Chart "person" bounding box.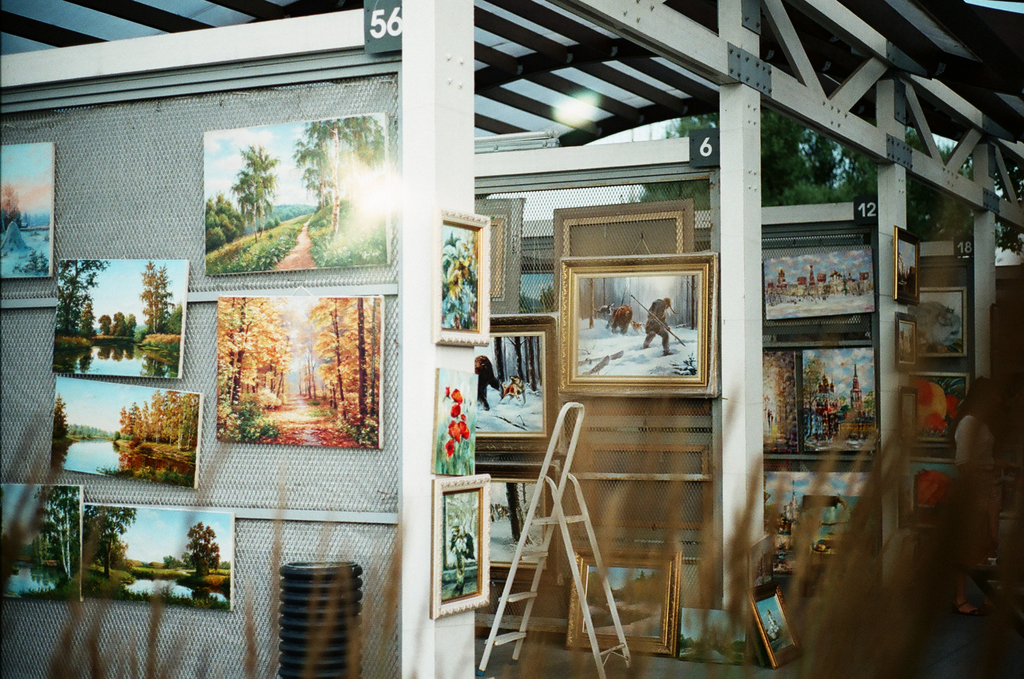
Charted: {"left": 636, "top": 295, "right": 681, "bottom": 356}.
